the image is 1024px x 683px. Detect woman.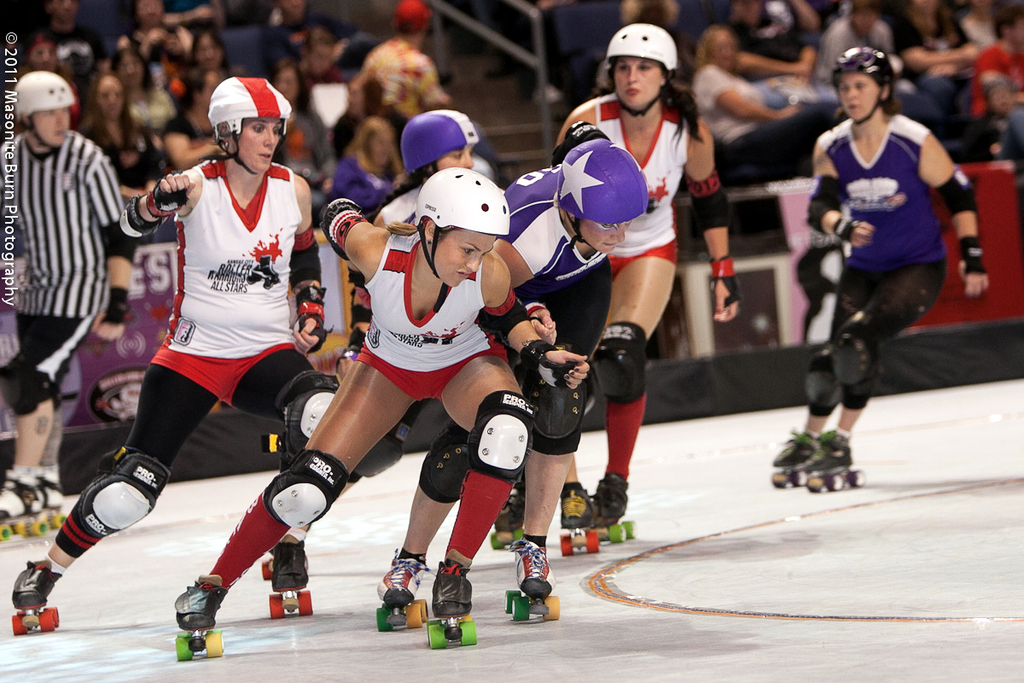
Detection: box=[106, 44, 178, 133].
